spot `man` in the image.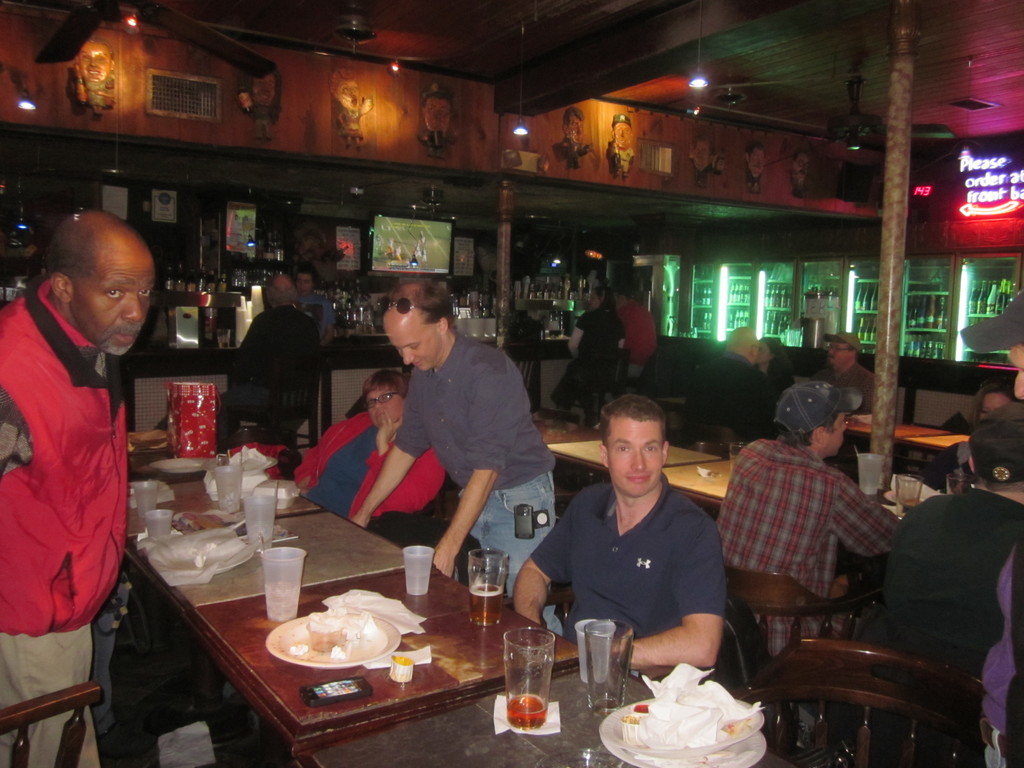
`man` found at [522, 402, 748, 692].
